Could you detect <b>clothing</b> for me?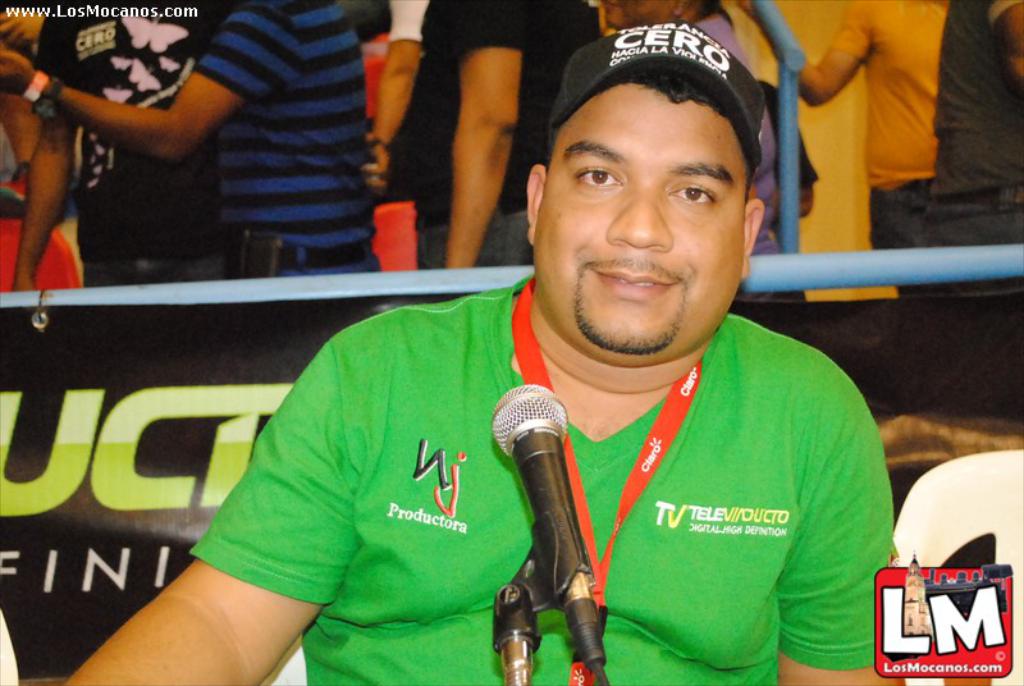
Detection result: [x1=832, y1=0, x2=938, y2=298].
